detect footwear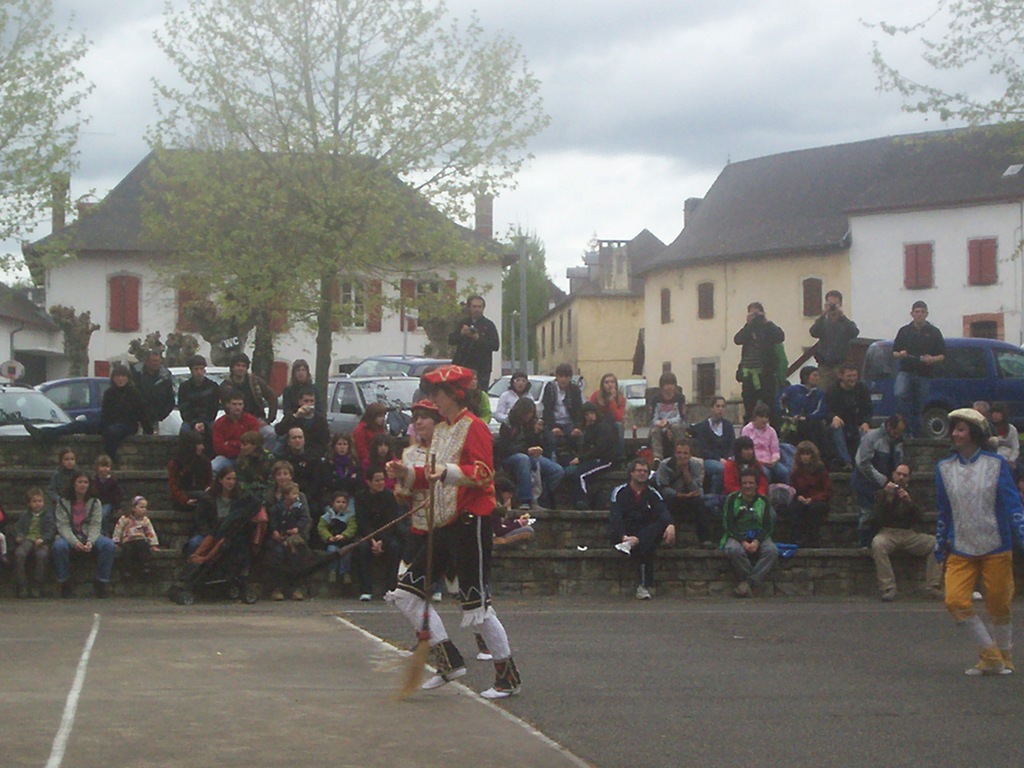
bbox=(27, 582, 40, 600)
